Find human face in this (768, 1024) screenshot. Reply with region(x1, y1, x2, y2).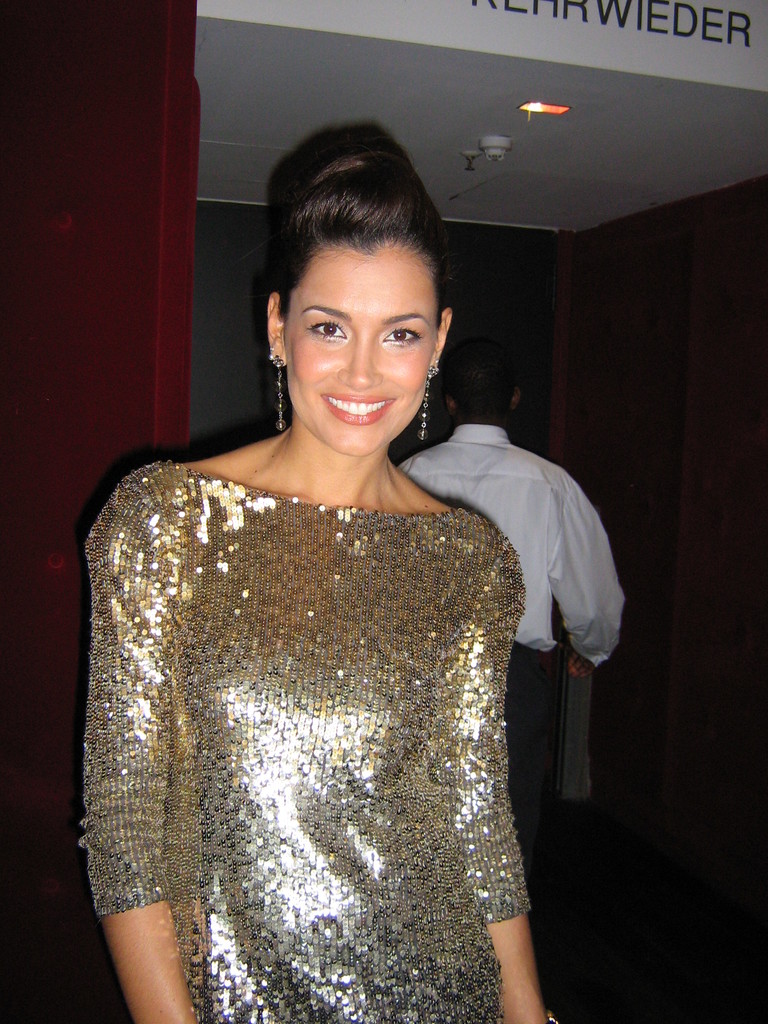
region(282, 241, 435, 452).
